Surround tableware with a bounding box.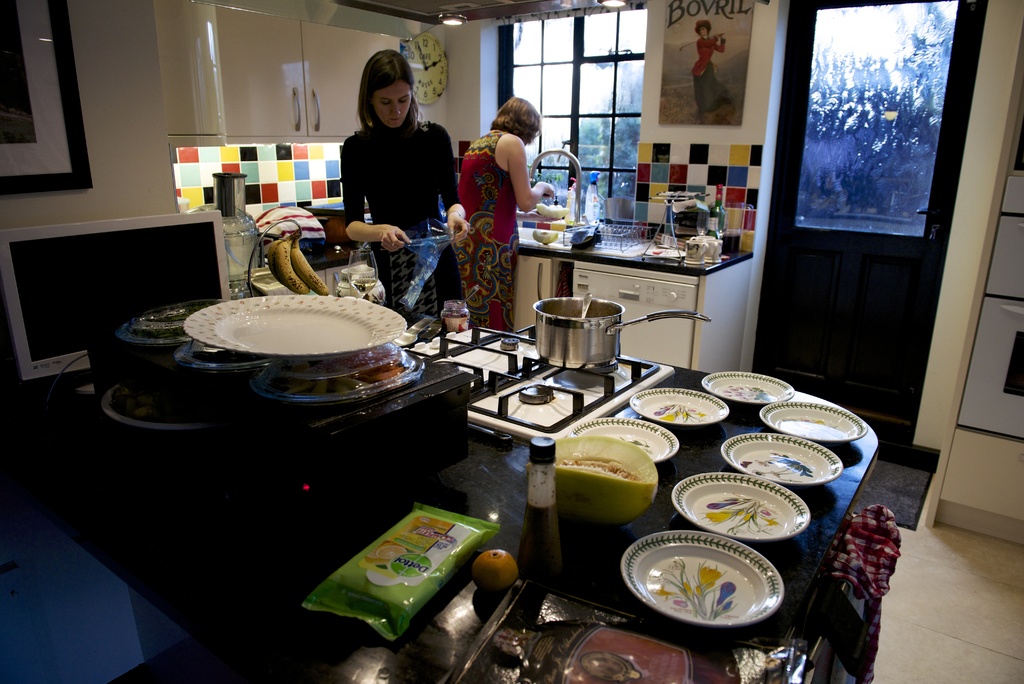
box=[701, 371, 794, 403].
